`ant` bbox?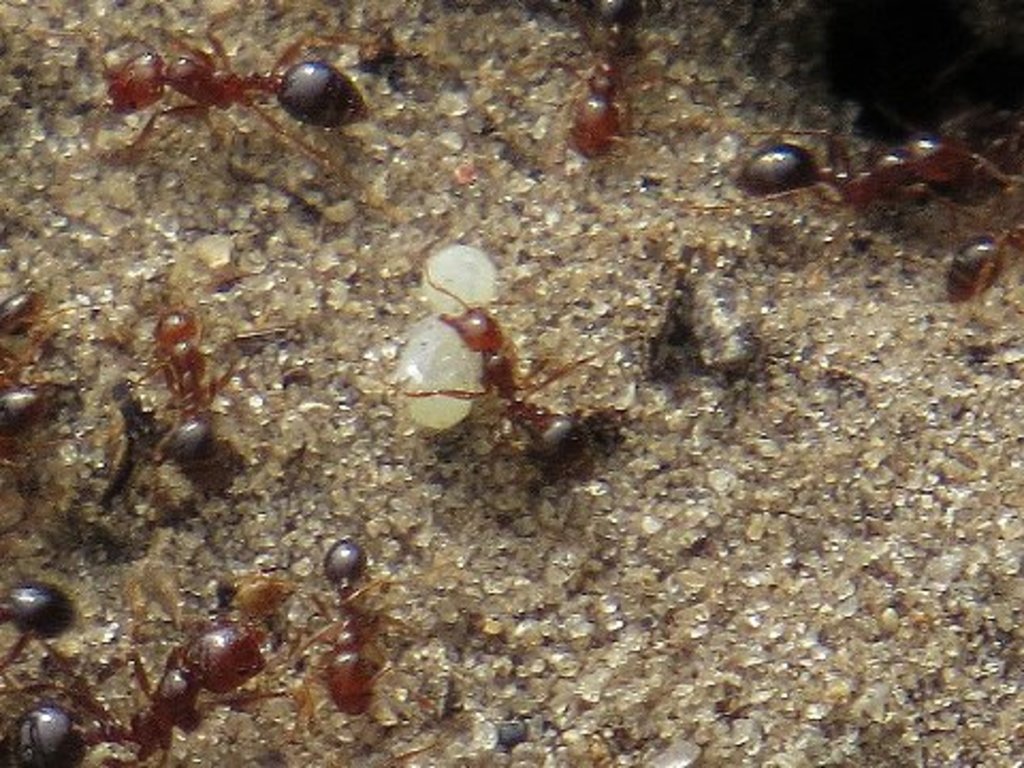
0 282 83 361
